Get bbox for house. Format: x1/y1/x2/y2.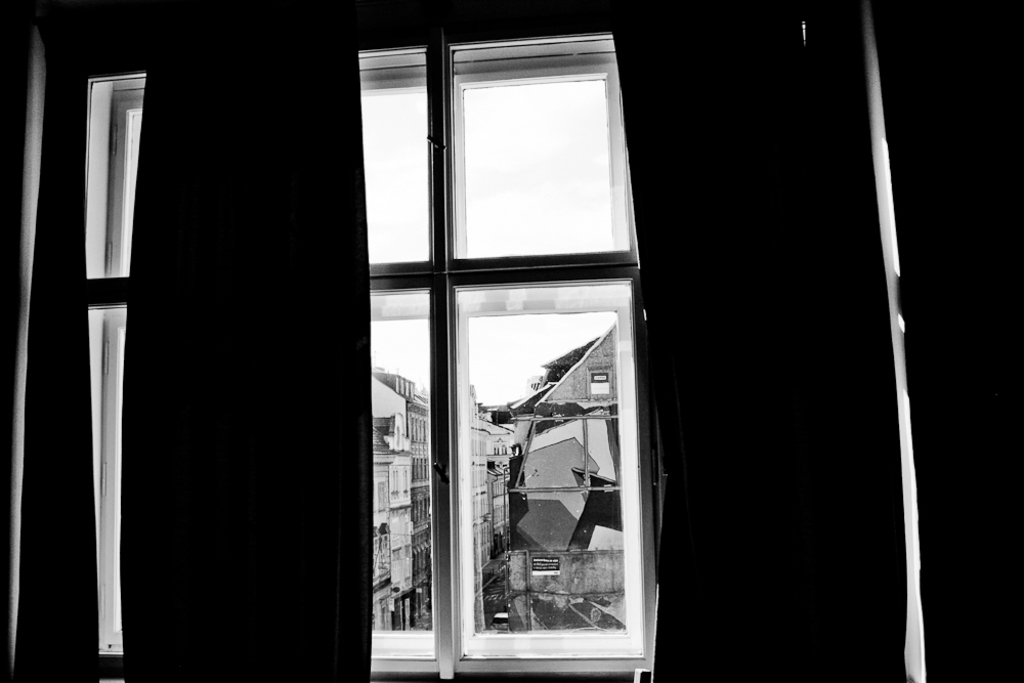
374/409/416/628.
